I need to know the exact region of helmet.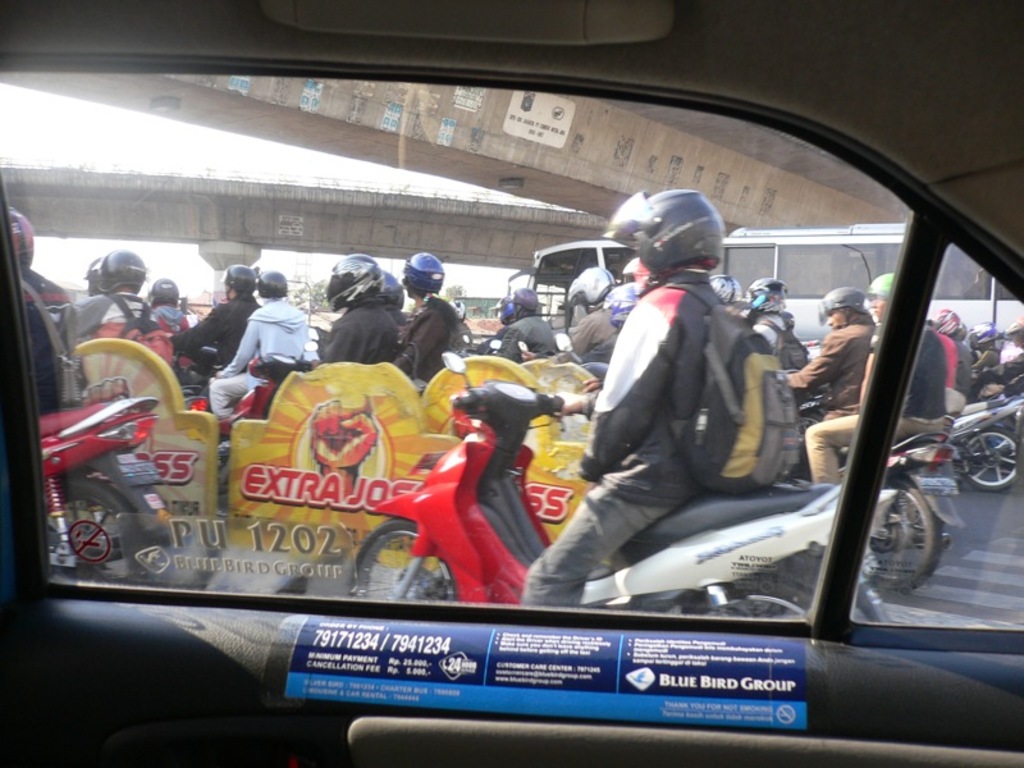
Region: <box>148,274,180,305</box>.
